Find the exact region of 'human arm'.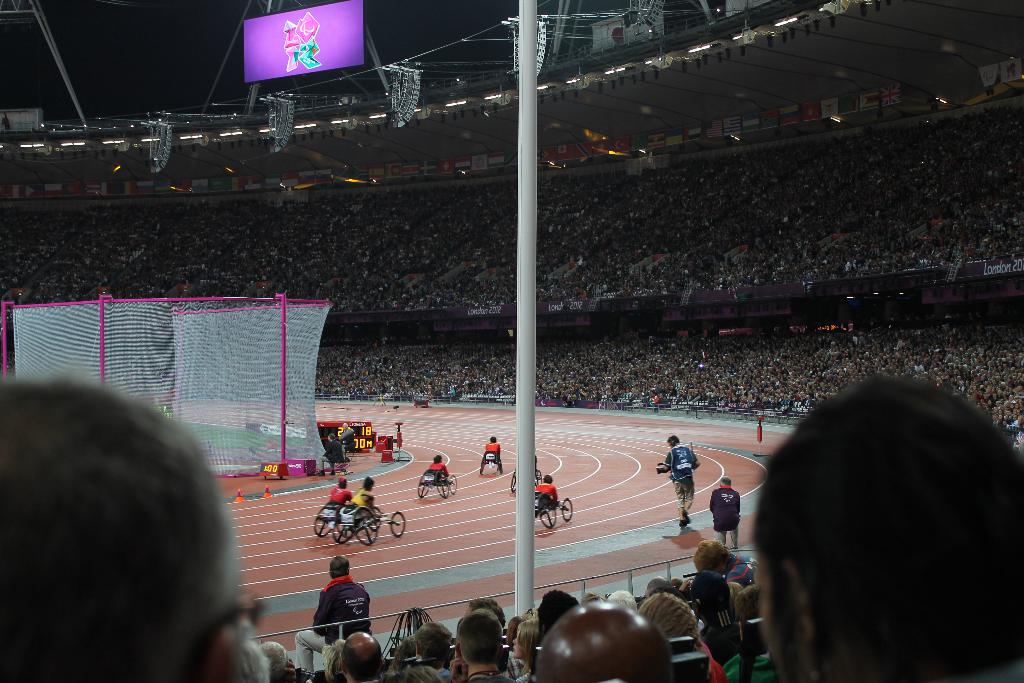
Exact region: bbox=(345, 488, 356, 505).
